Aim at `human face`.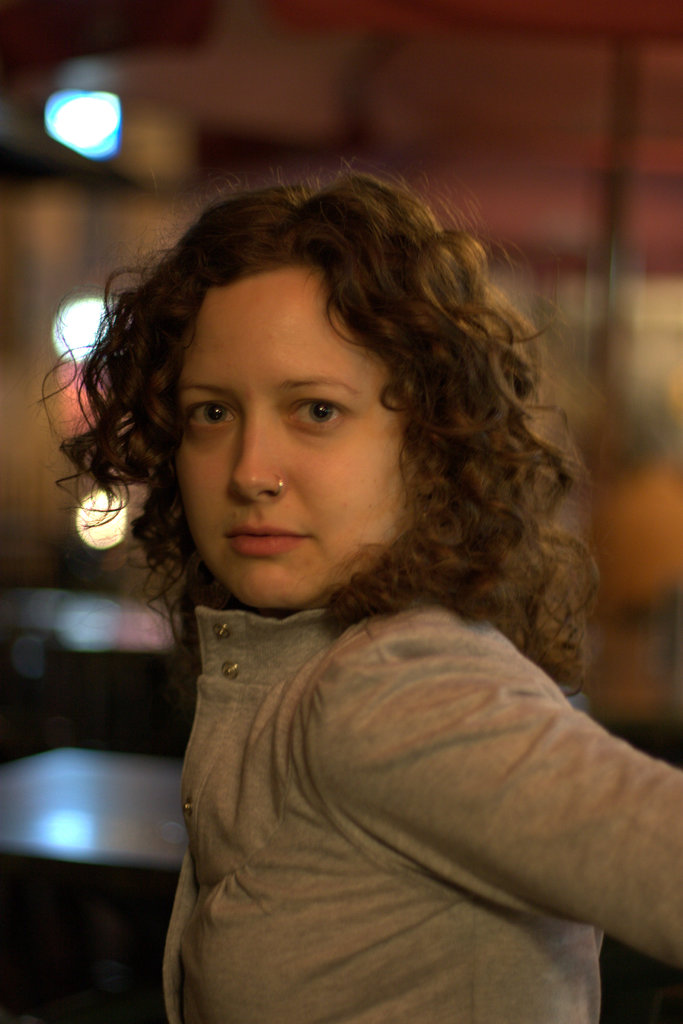
Aimed at {"x1": 181, "y1": 270, "x2": 420, "y2": 612}.
